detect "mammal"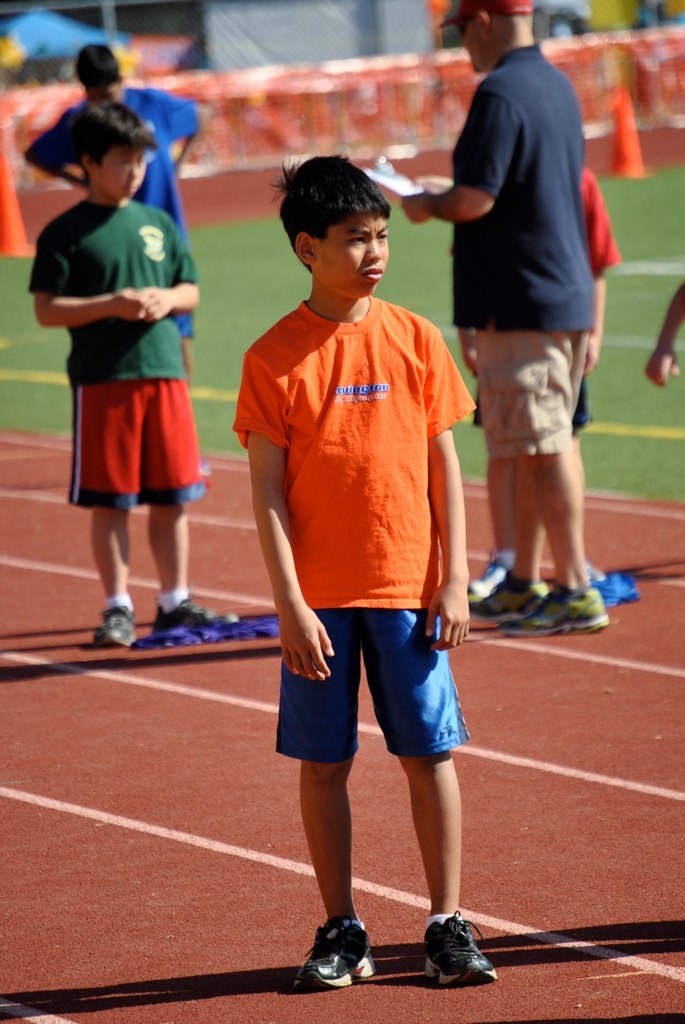
225, 157, 500, 991
